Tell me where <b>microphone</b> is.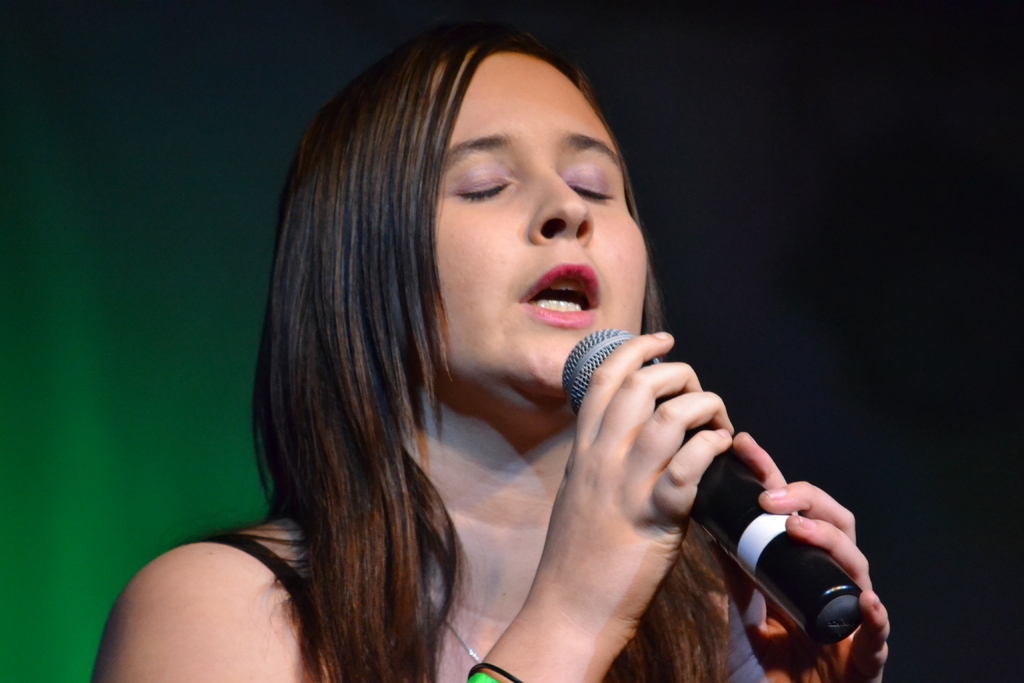
<b>microphone</b> is at region(562, 325, 863, 645).
